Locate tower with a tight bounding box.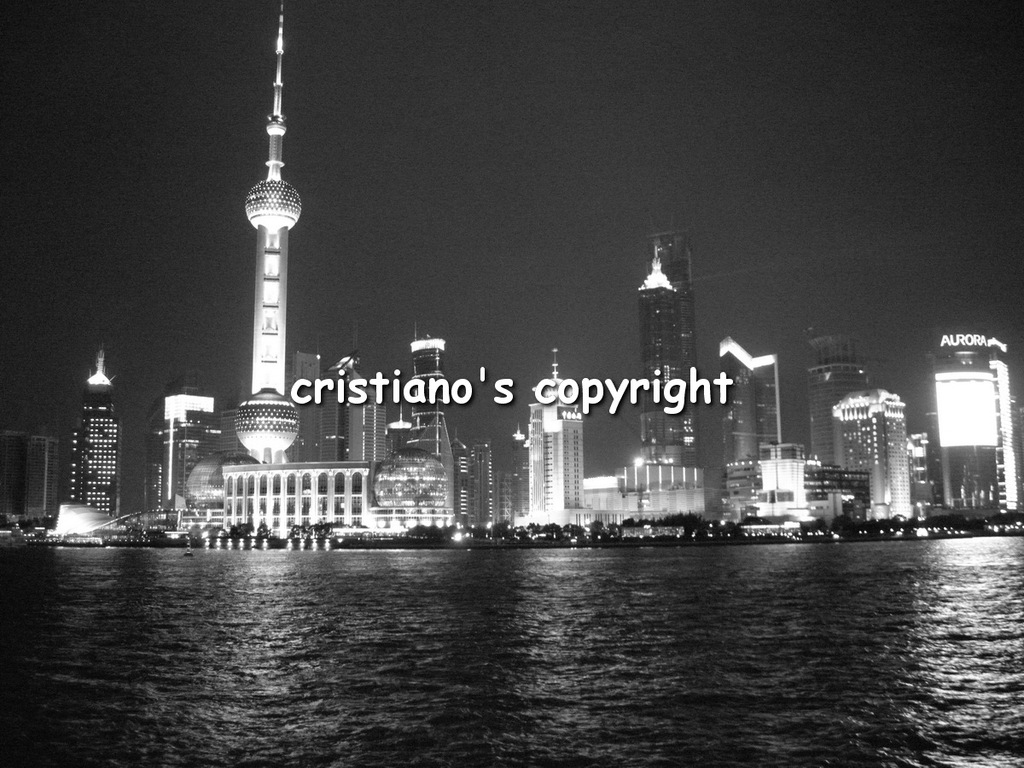
bbox(730, 341, 783, 466).
